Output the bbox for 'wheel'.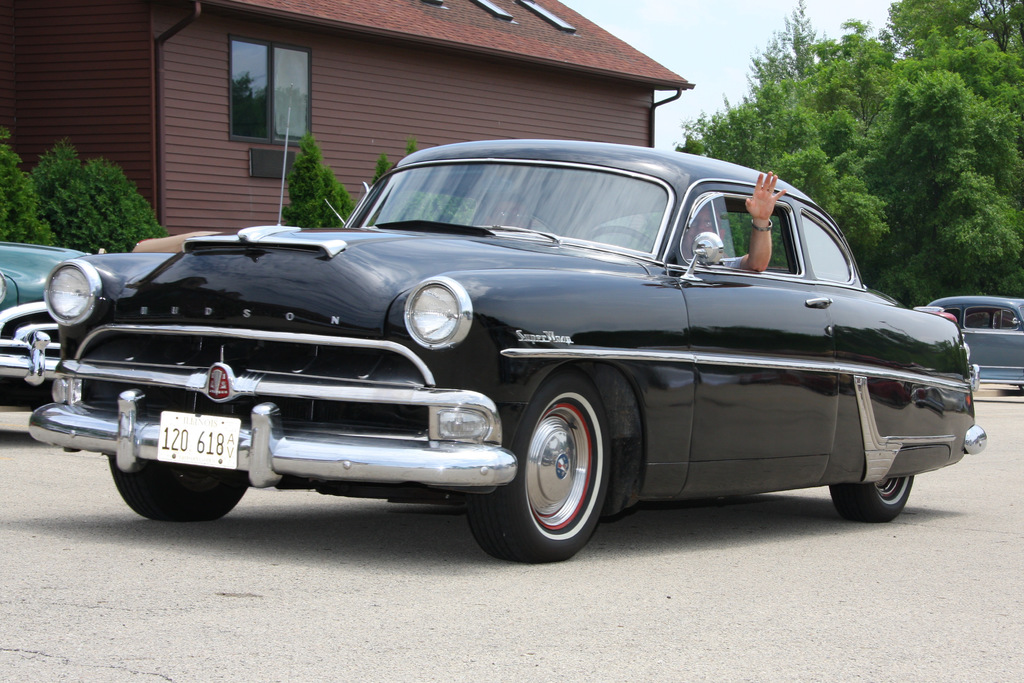
589/222/661/249.
